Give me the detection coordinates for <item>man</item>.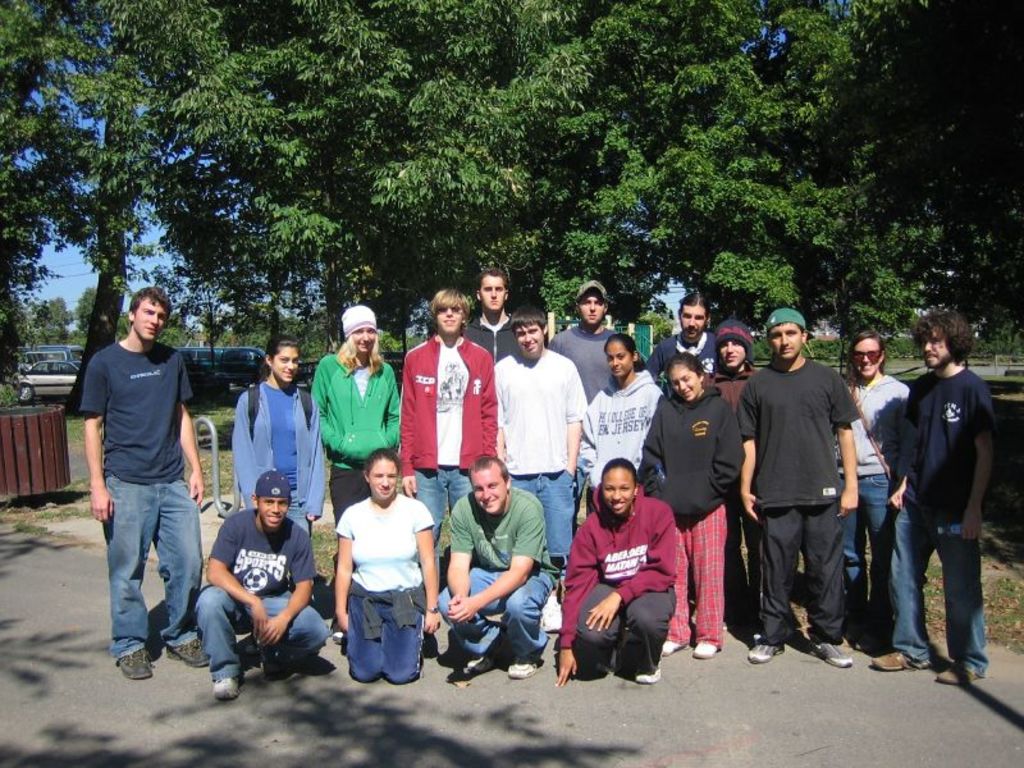
select_region(484, 303, 585, 634).
